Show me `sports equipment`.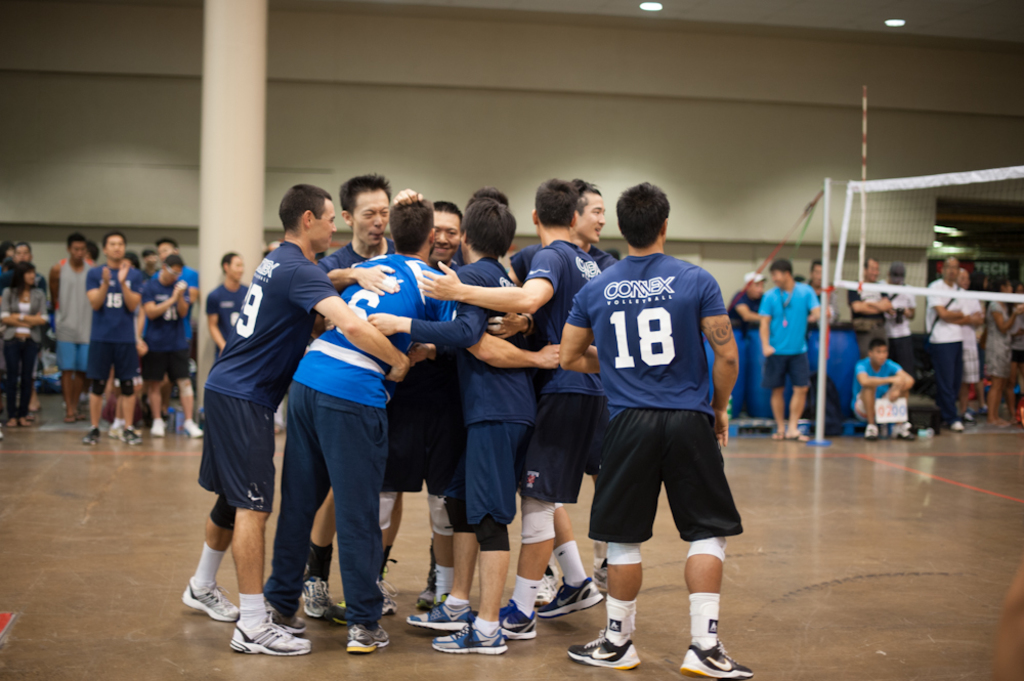
`sports equipment` is here: crop(567, 630, 642, 673).
